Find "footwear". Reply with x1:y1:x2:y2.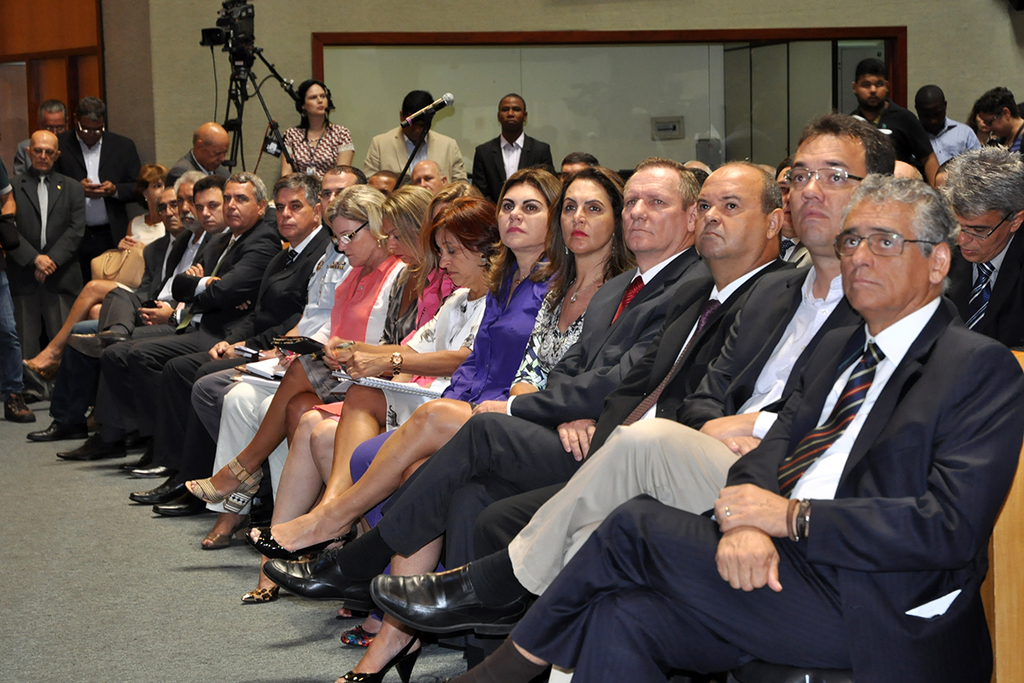
199:522:256:549.
